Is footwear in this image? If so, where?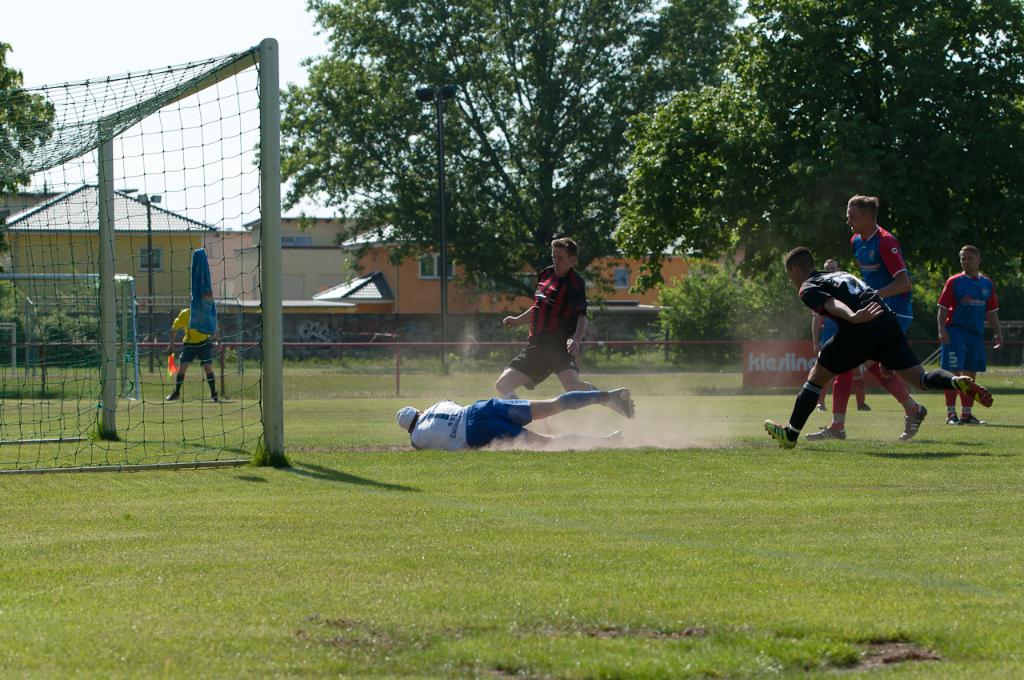
Yes, at [left=764, top=418, right=794, bottom=447].
